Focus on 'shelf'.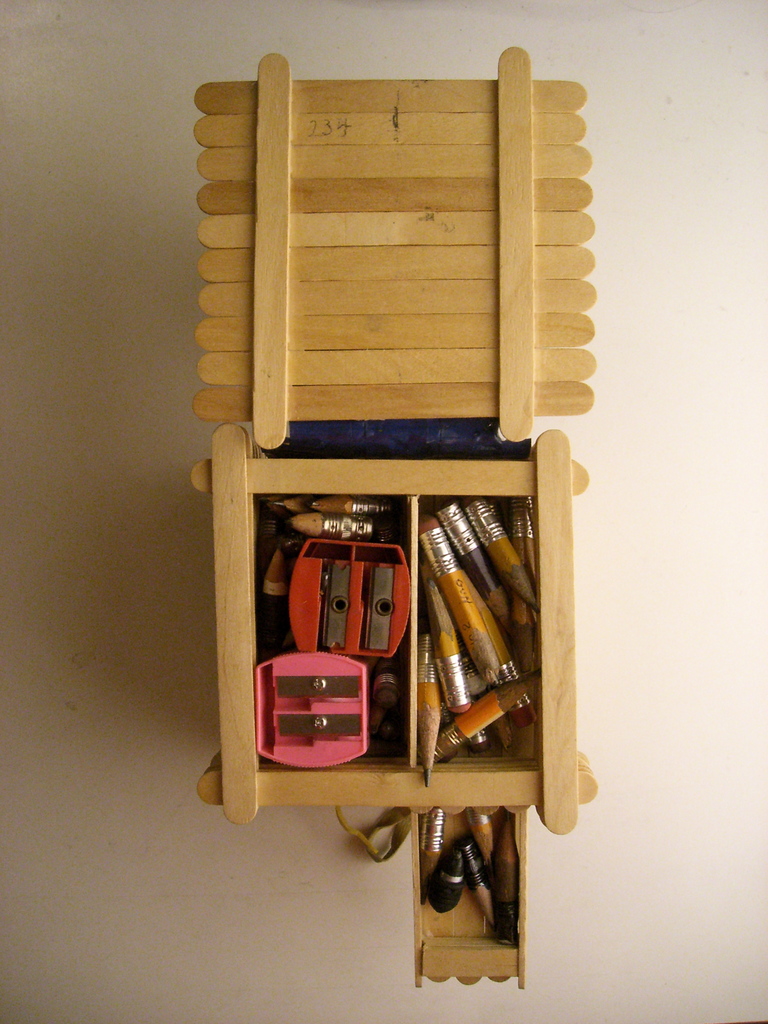
Focused at bbox(221, 35, 591, 988).
